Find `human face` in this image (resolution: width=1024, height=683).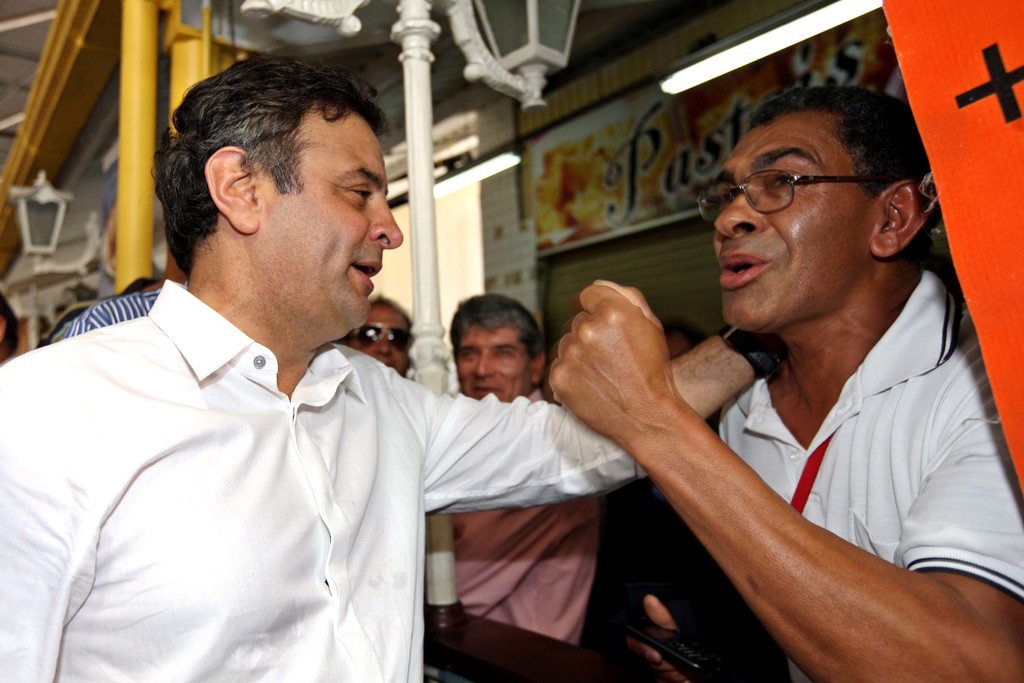
[x1=351, y1=308, x2=416, y2=372].
